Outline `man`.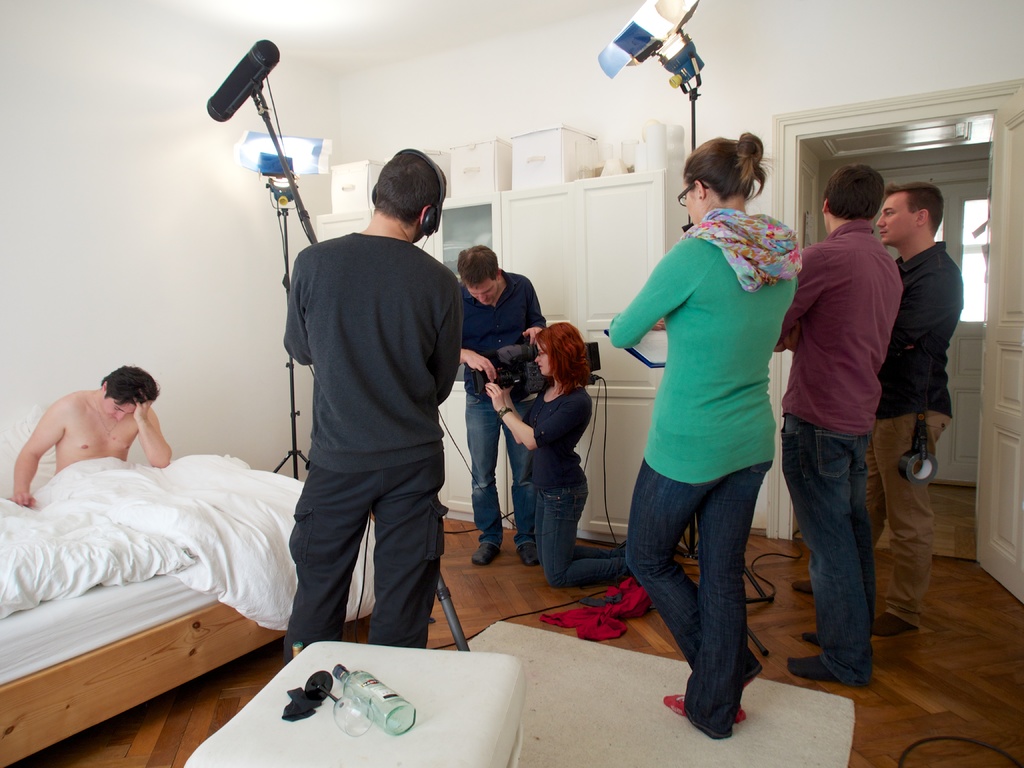
Outline: x1=787, y1=180, x2=961, y2=639.
